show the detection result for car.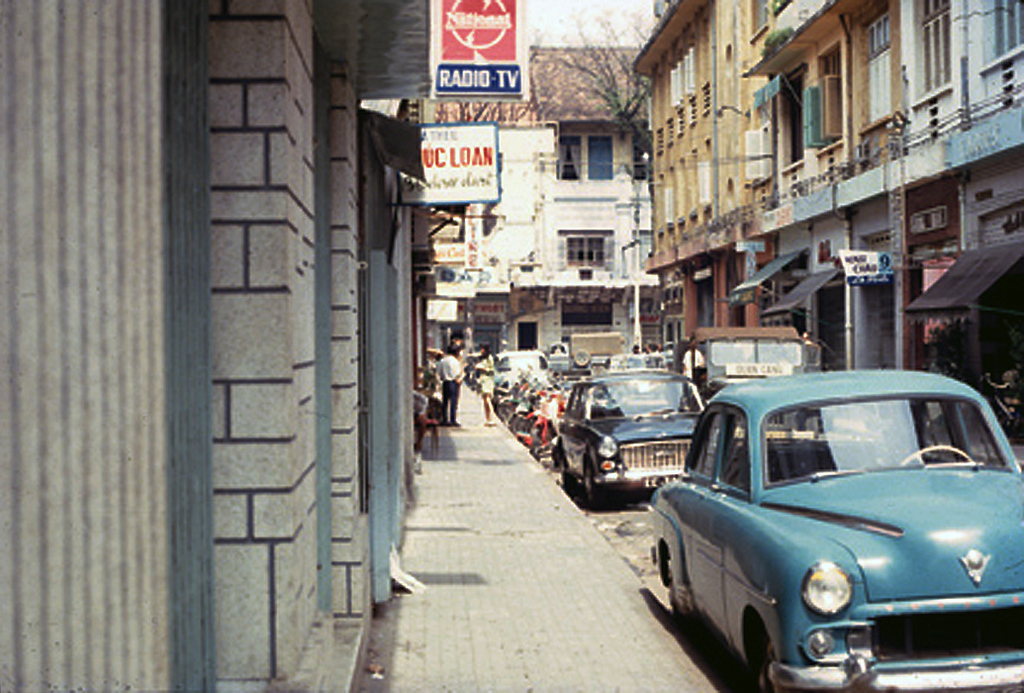
rect(494, 351, 549, 395).
